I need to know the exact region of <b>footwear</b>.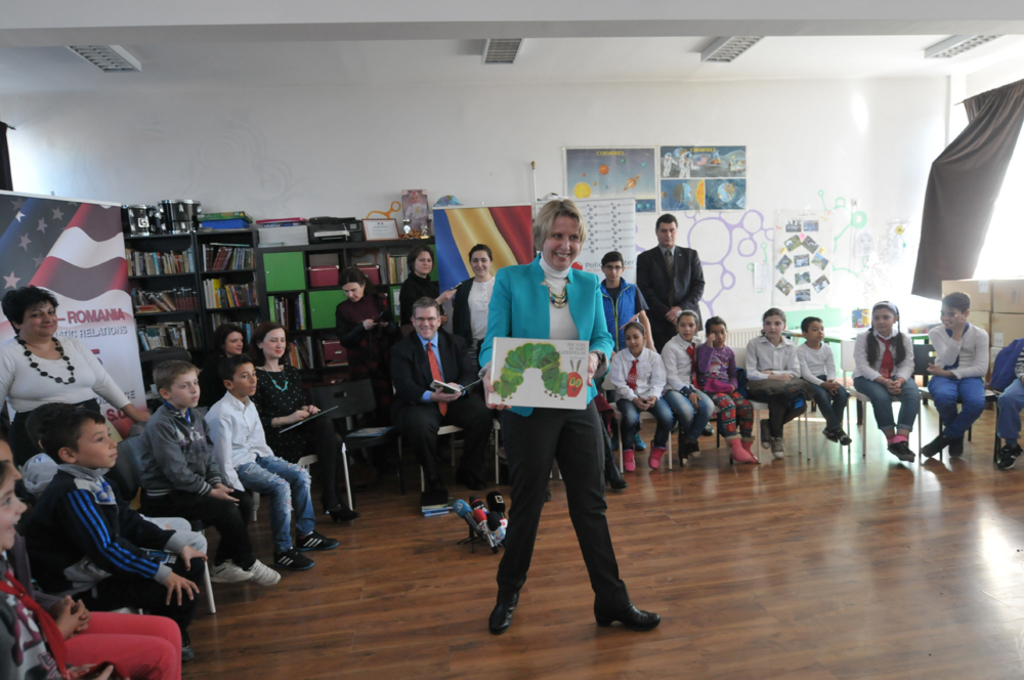
Region: region(923, 431, 952, 458).
